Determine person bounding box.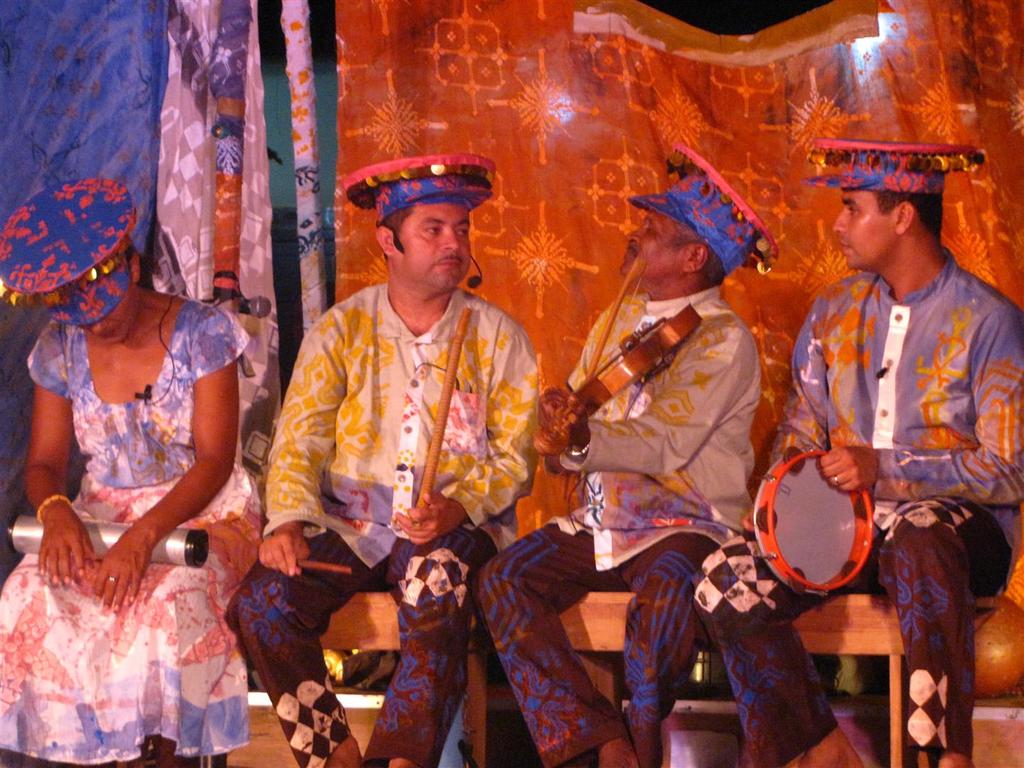
Determined: crop(476, 151, 767, 767).
